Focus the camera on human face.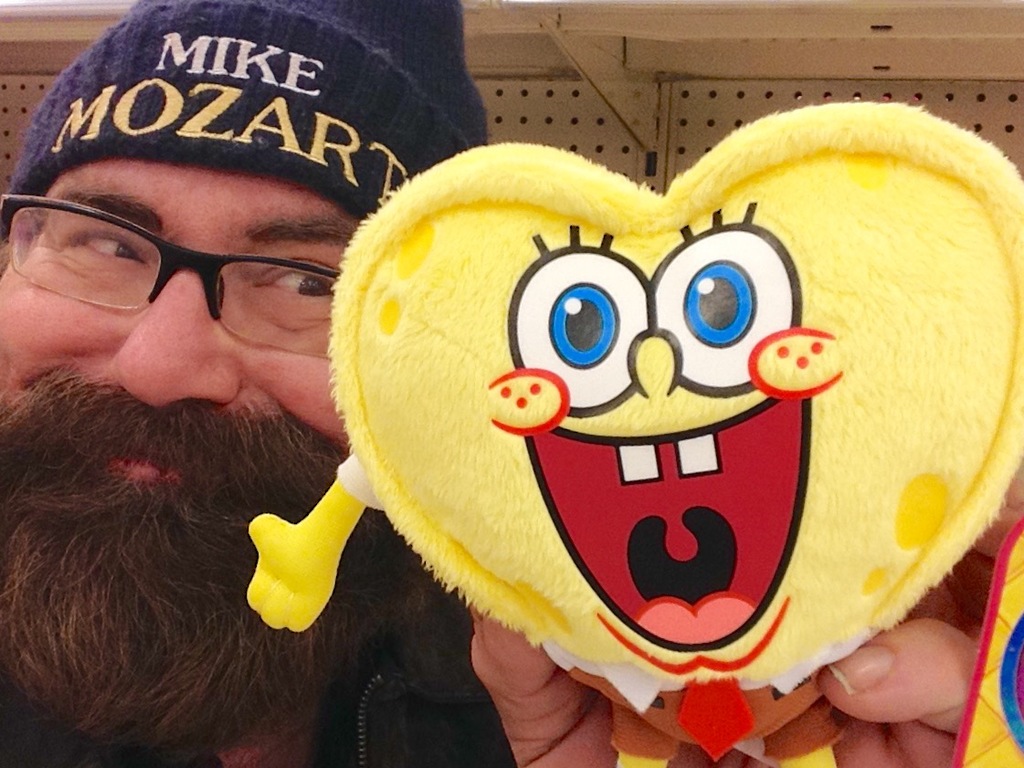
Focus region: bbox=(0, 163, 437, 751).
